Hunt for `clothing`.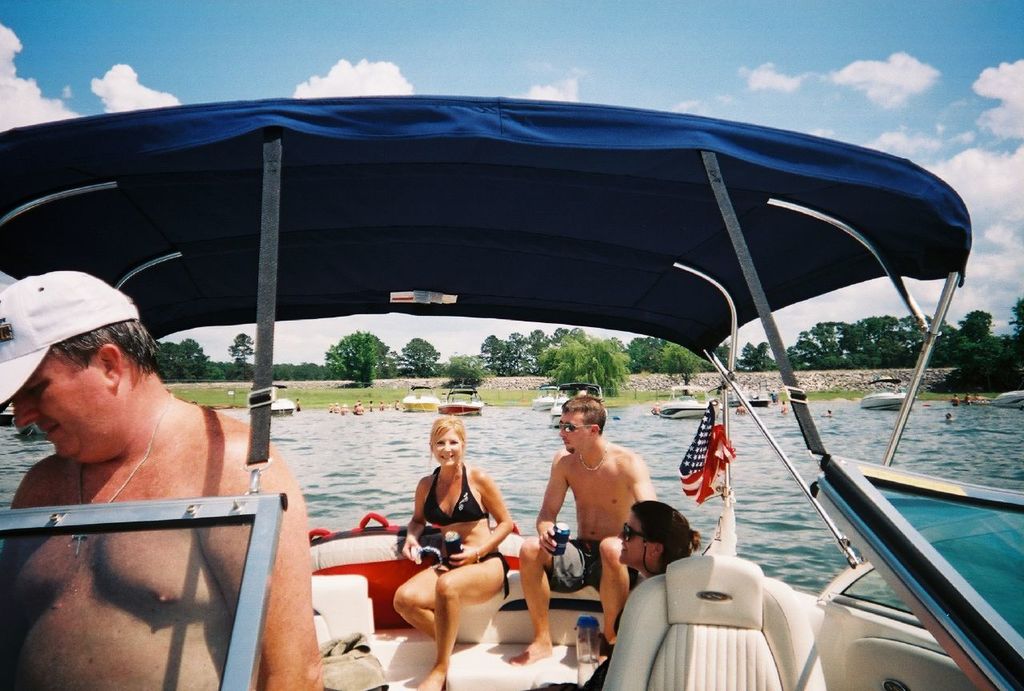
Hunted down at 423,461,489,529.
